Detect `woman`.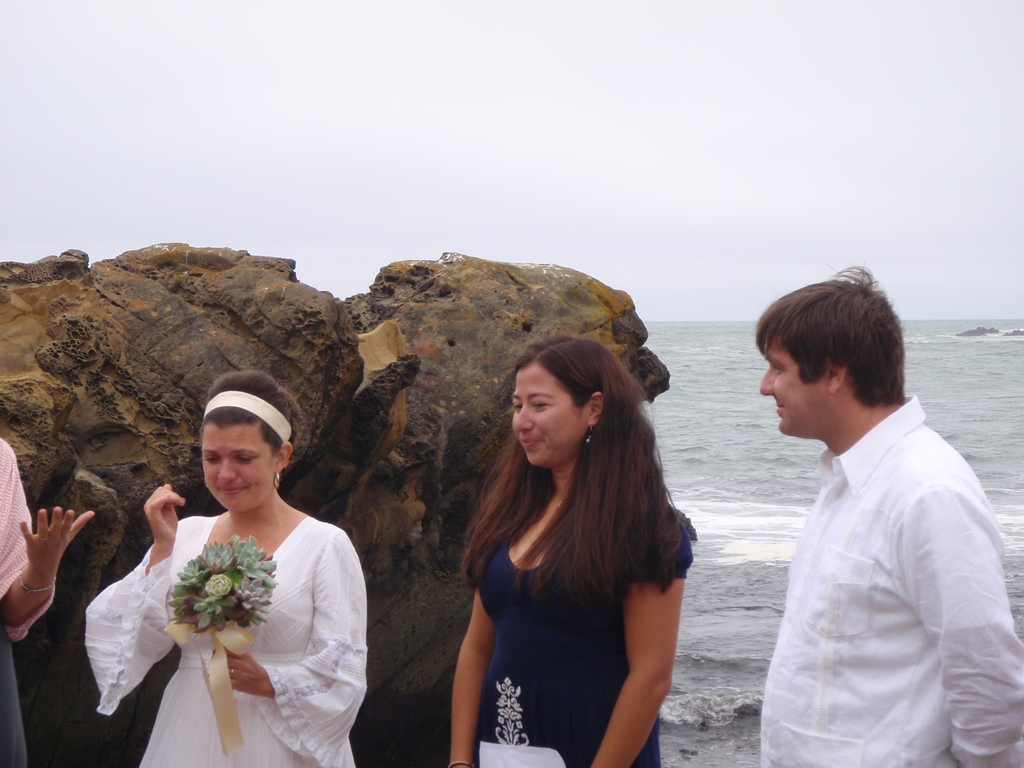
Detected at locate(0, 431, 95, 767).
